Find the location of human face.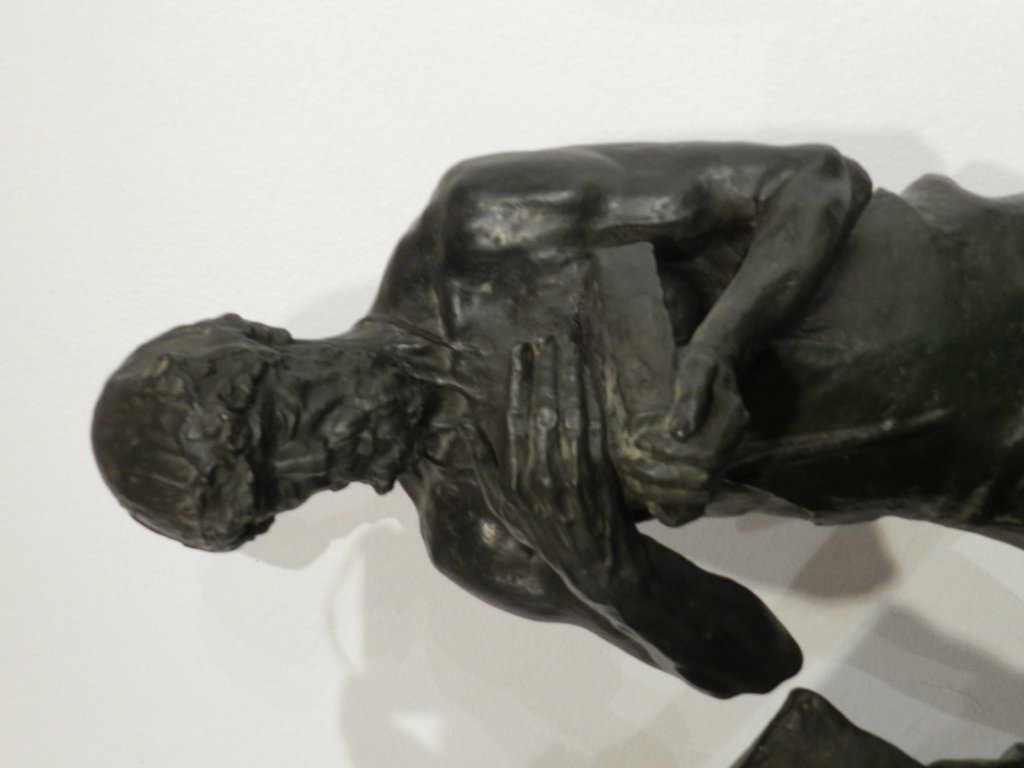
Location: x1=248 y1=356 x2=411 y2=511.
